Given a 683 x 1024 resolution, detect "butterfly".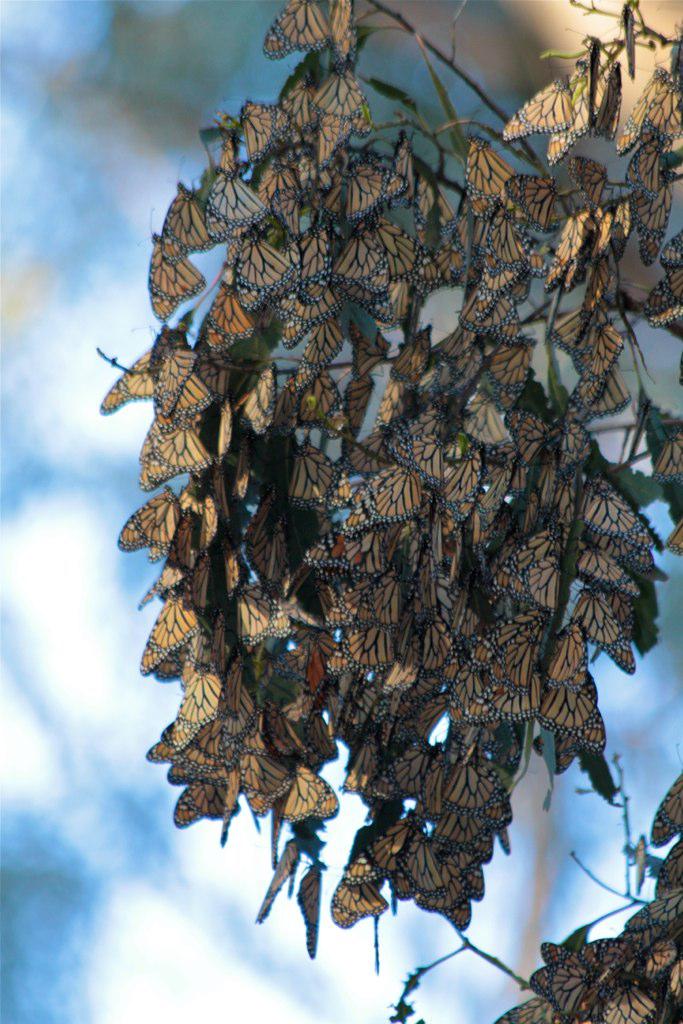
262/0/332/61.
